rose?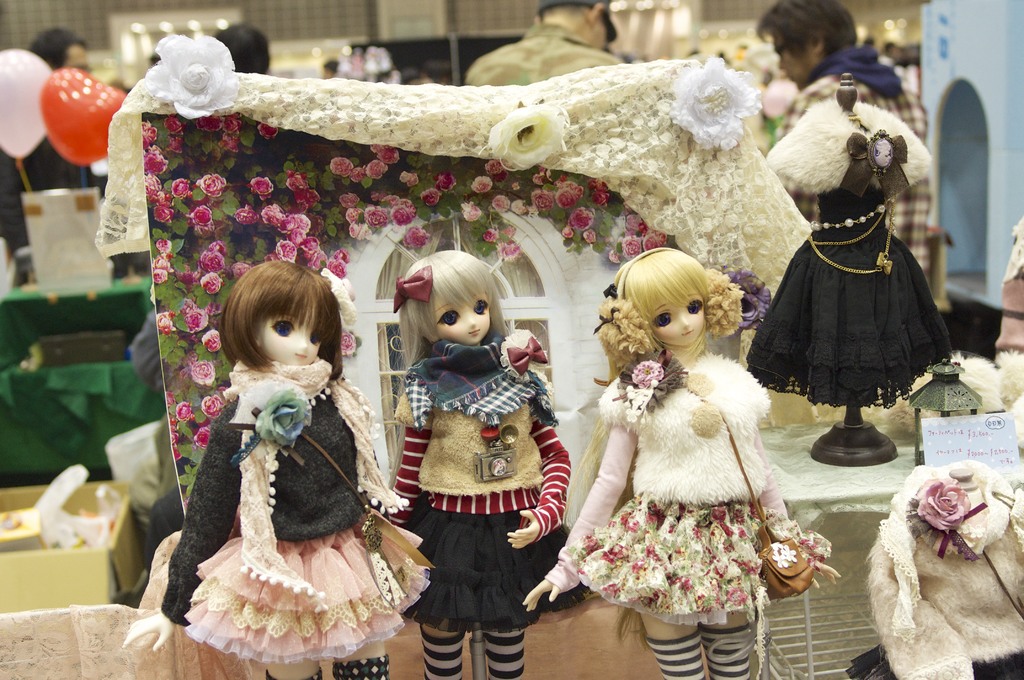
<box>717,267,772,330</box>
